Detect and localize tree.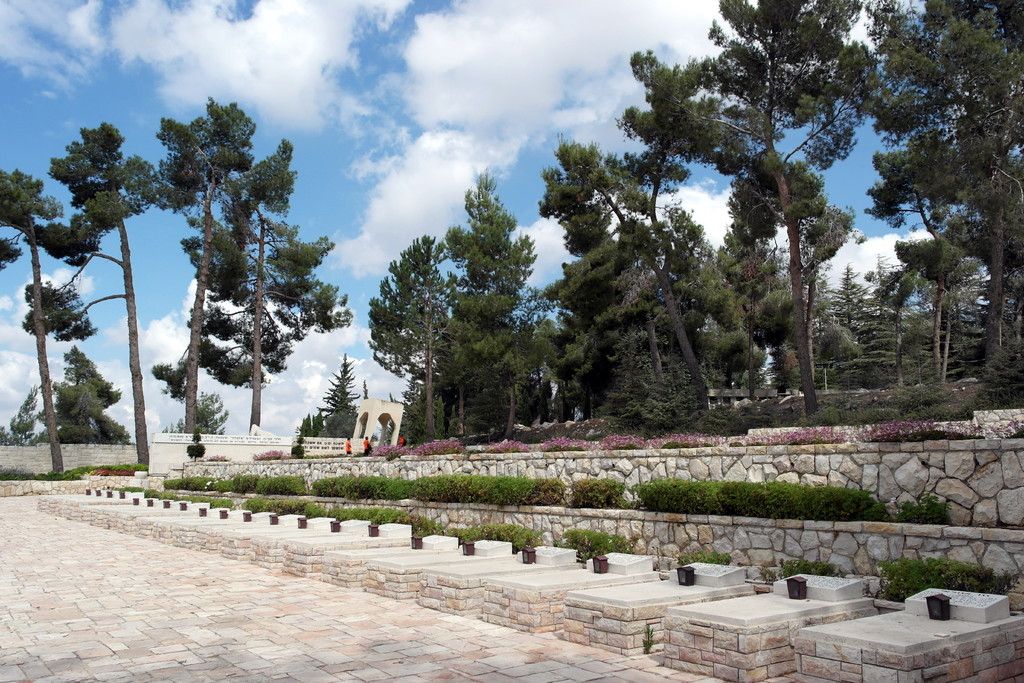
Localized at bbox(517, 140, 696, 420).
